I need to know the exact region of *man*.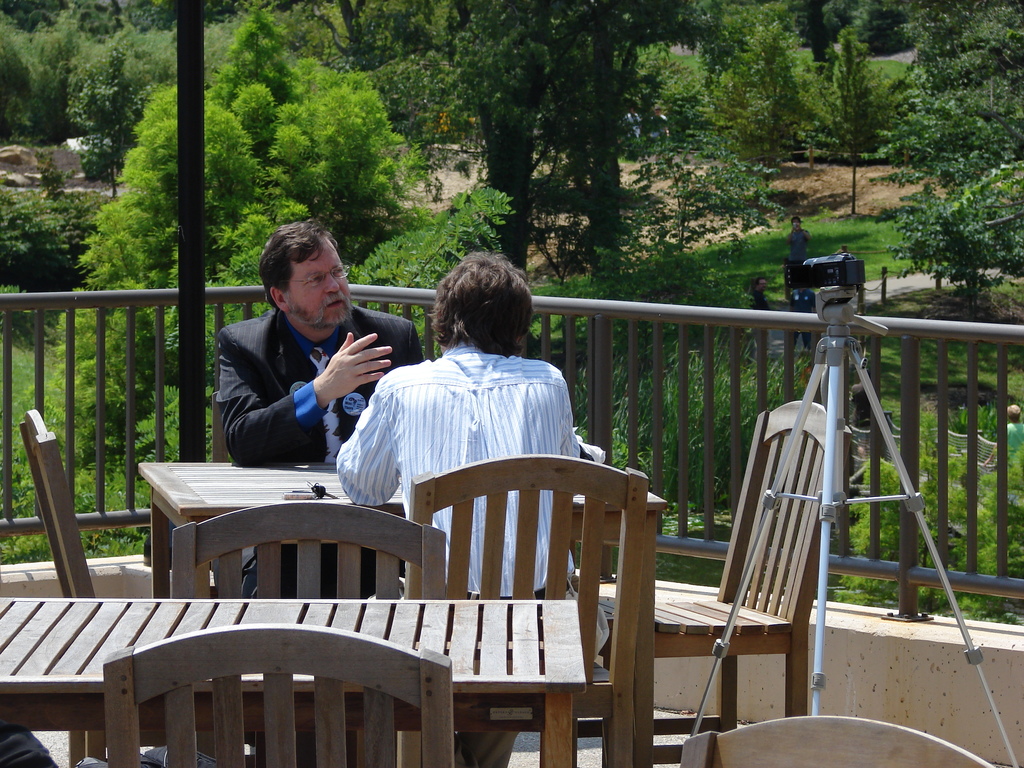
Region: (x1=783, y1=216, x2=812, y2=262).
